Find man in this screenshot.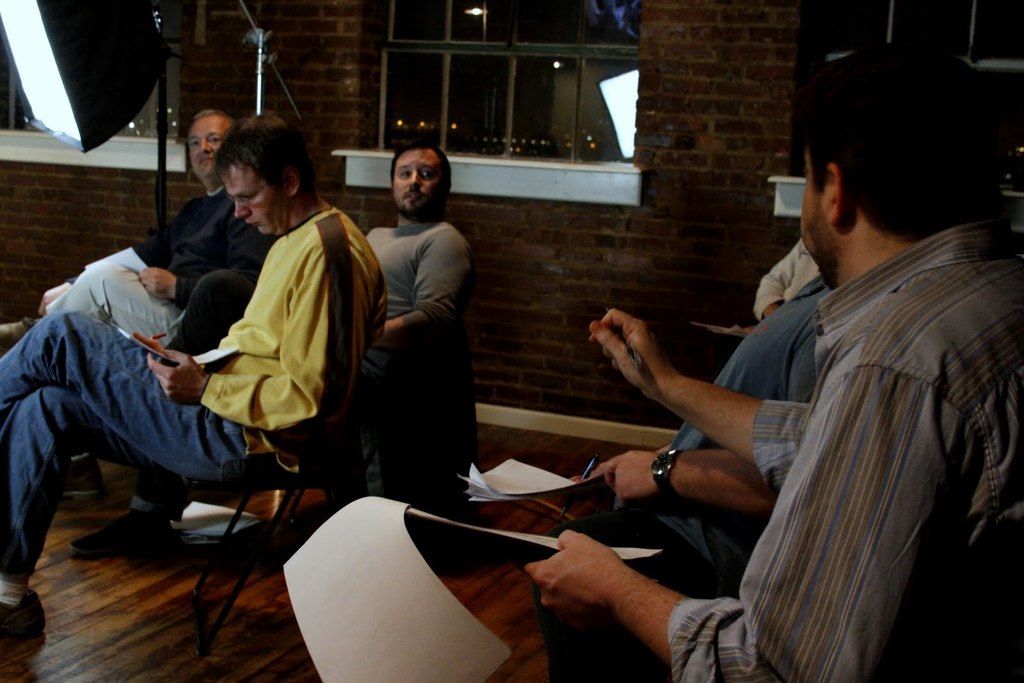
The bounding box for man is <region>521, 38, 1023, 682</region>.
